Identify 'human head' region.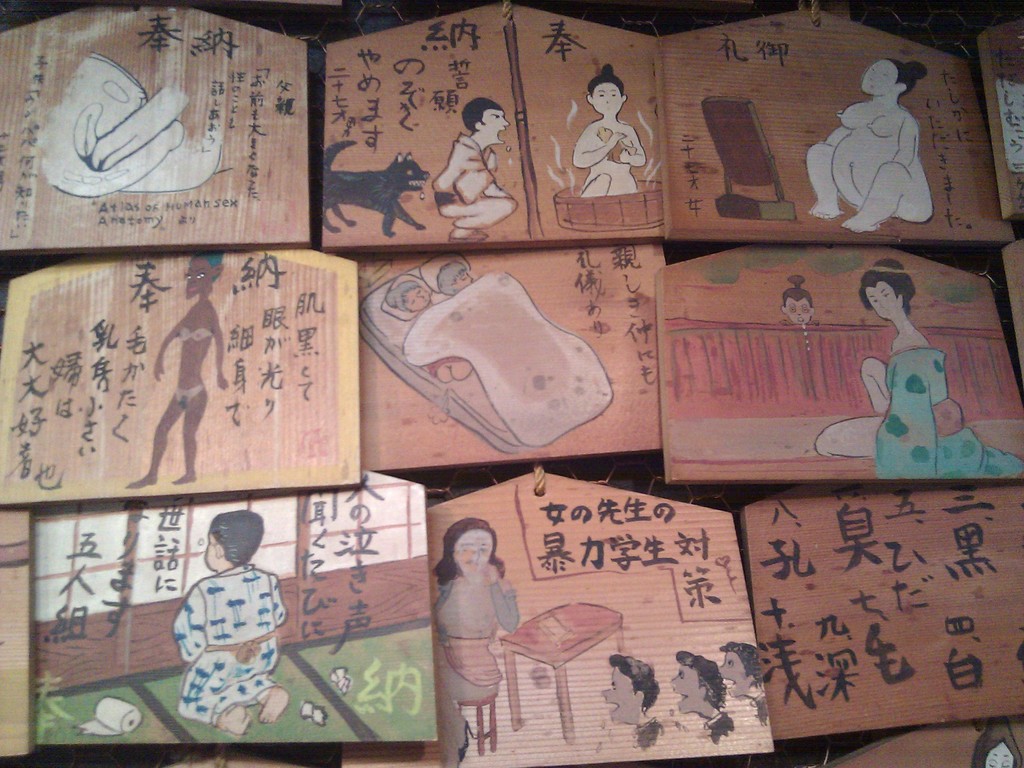
Region: locate(600, 651, 660, 724).
